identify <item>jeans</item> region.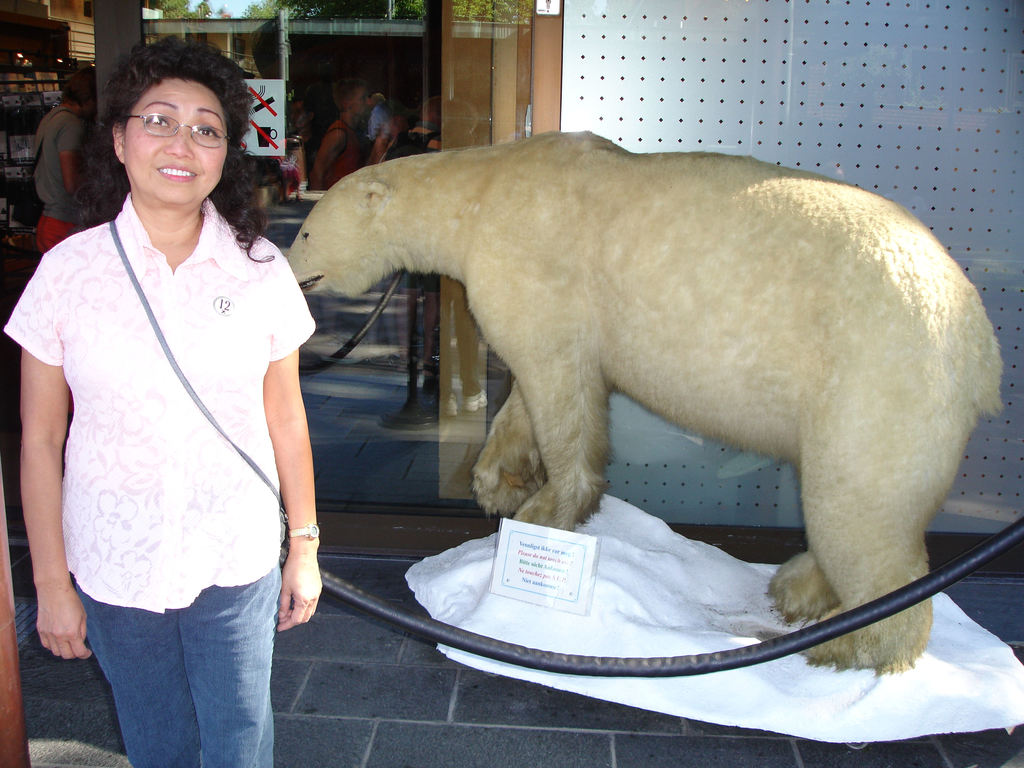
Region: bbox=[68, 571, 291, 767].
